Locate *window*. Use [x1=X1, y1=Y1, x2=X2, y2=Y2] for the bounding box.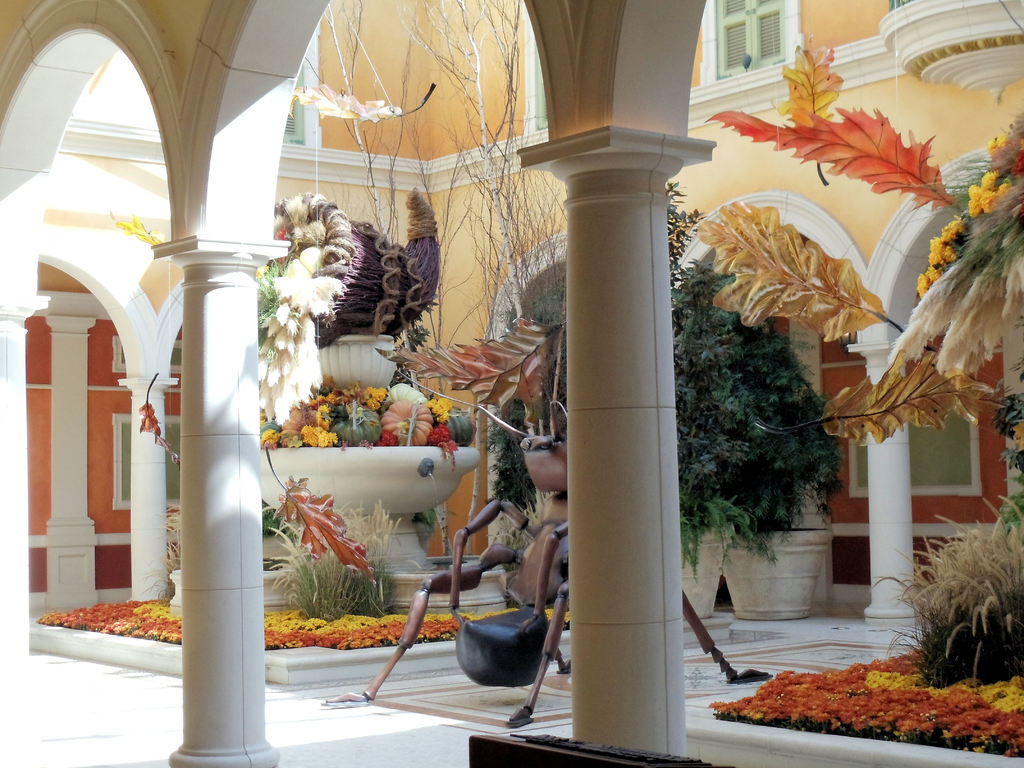
[x1=282, y1=13, x2=322, y2=150].
